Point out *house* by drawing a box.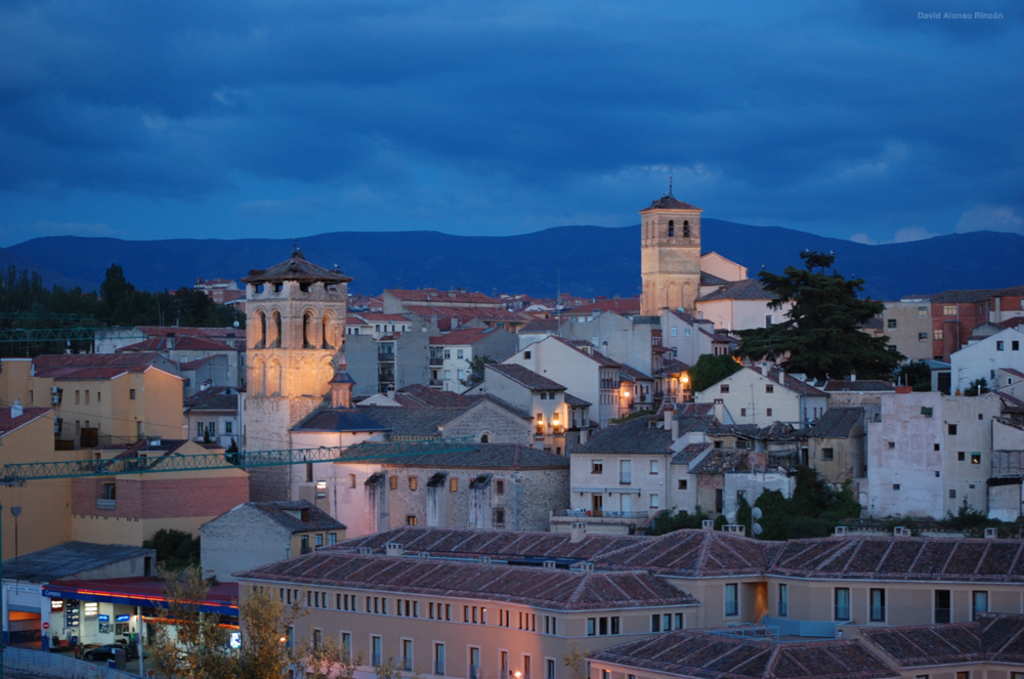
left=31, top=349, right=182, bottom=449.
